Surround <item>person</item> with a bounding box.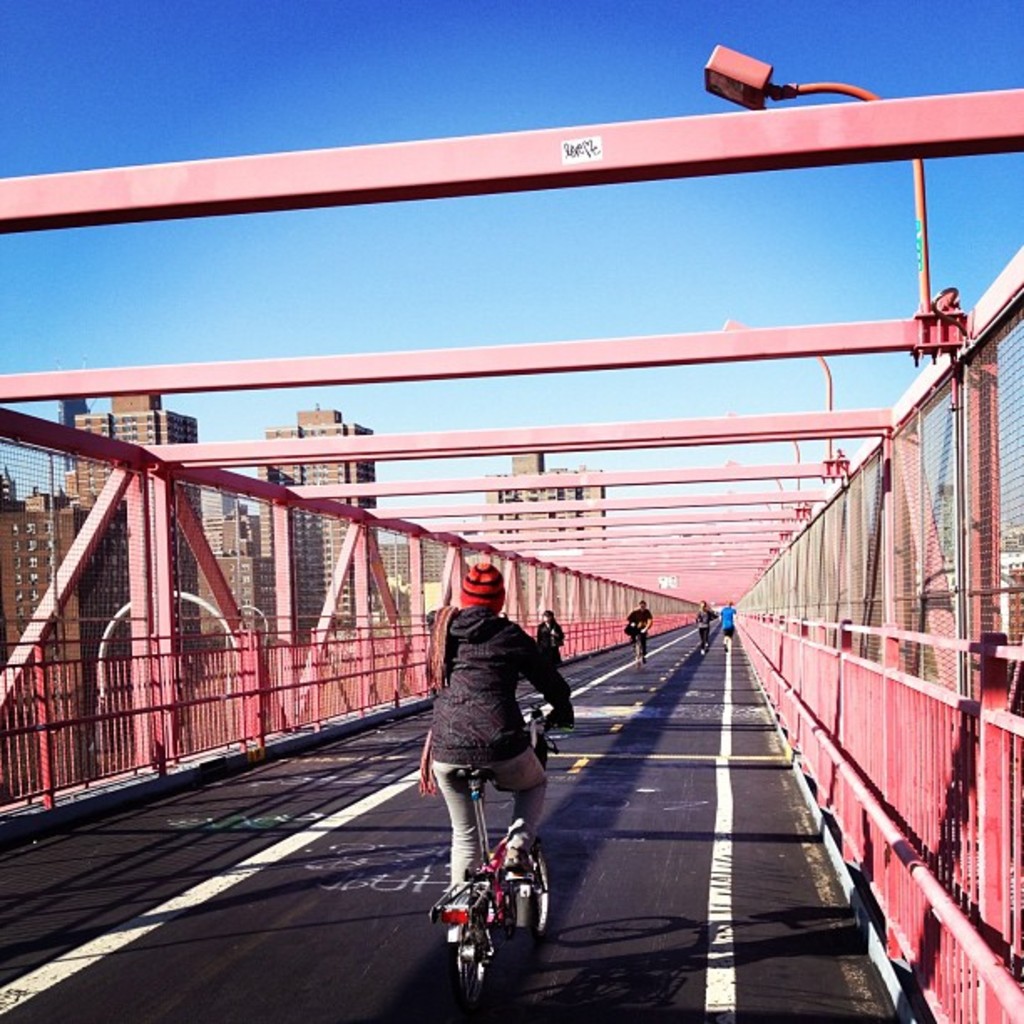
l=539, t=604, r=566, b=653.
